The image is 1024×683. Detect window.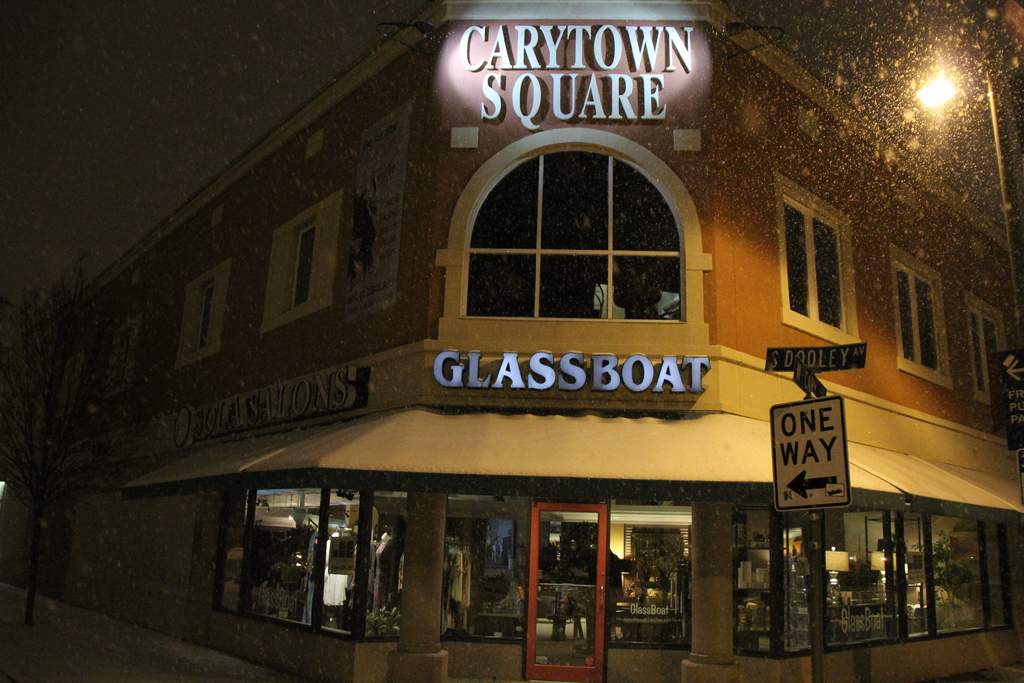
Detection: BBox(783, 204, 841, 329).
